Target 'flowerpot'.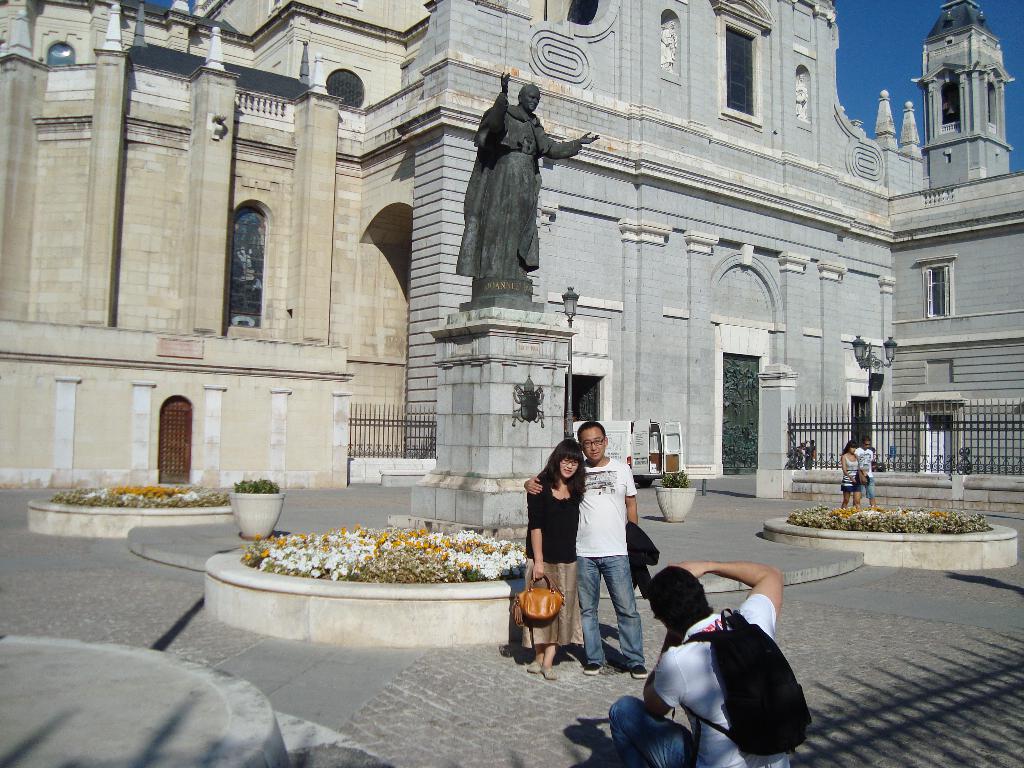
Target region: [x1=655, y1=483, x2=693, y2=524].
